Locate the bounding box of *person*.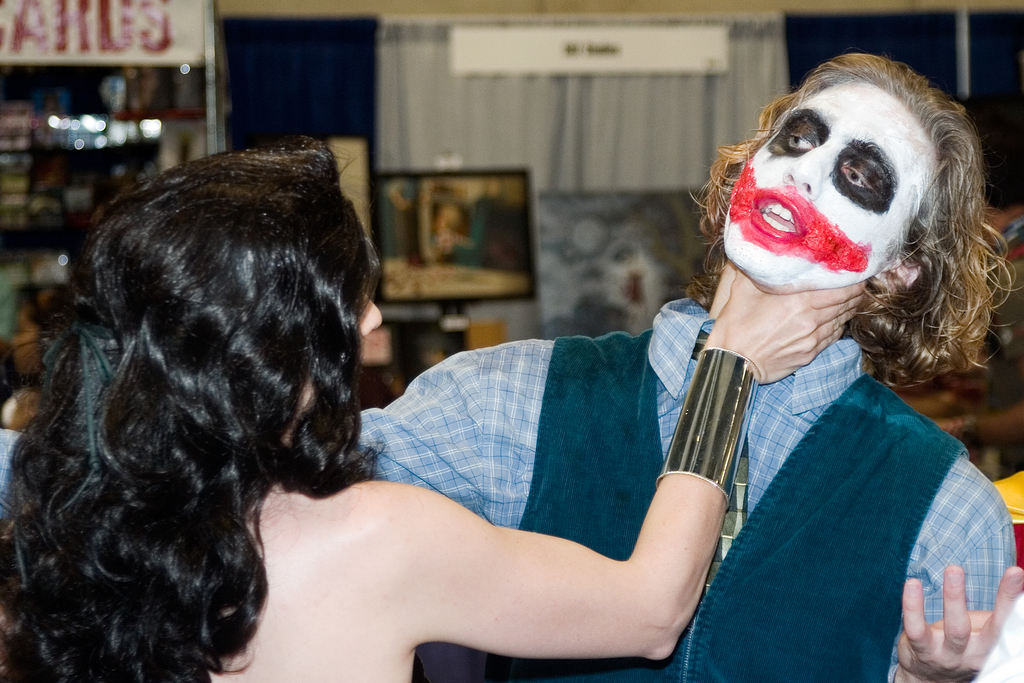
Bounding box: [0,130,872,682].
